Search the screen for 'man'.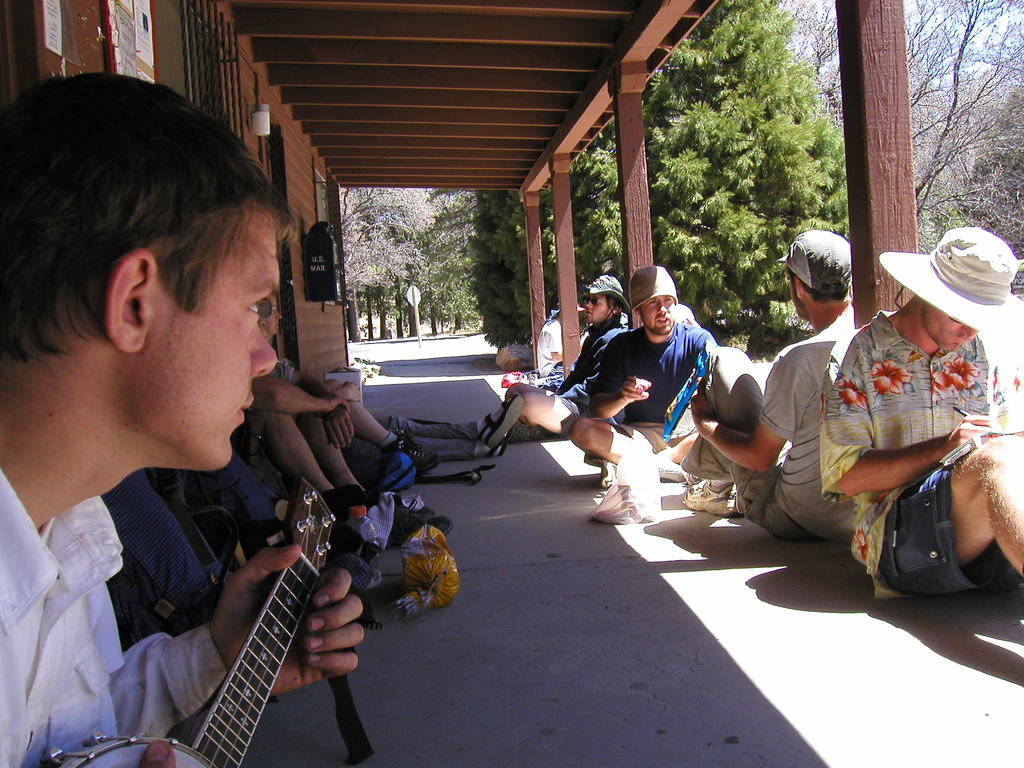
Found at rect(0, 72, 369, 767).
